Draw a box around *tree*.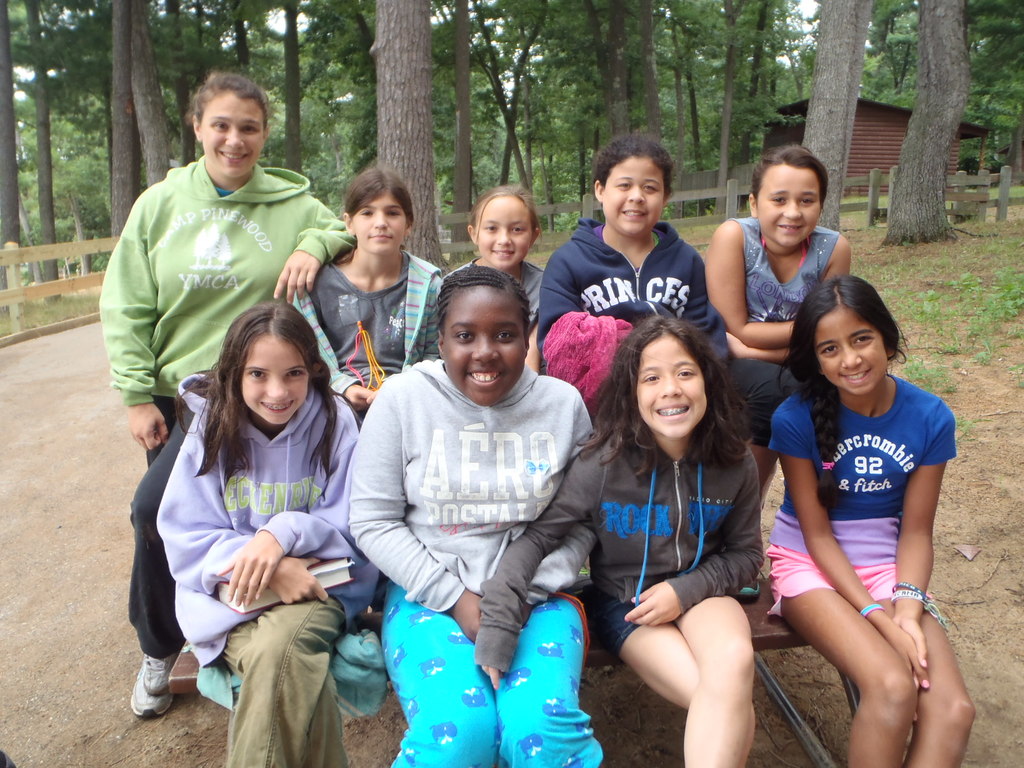
bbox=[746, 7, 781, 152].
